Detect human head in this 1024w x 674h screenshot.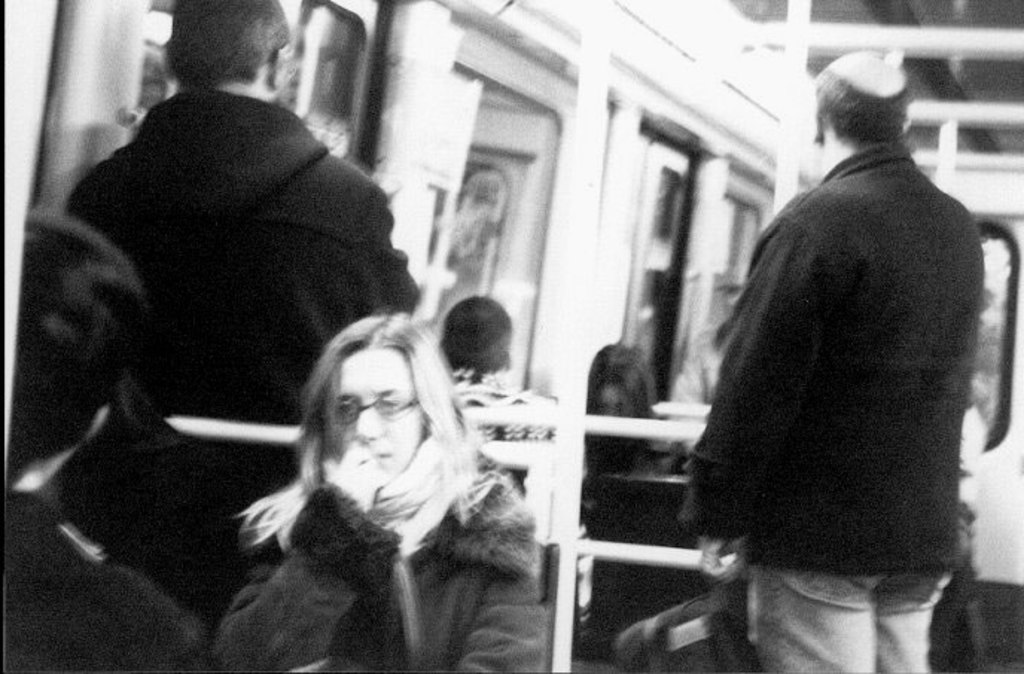
Detection: Rect(313, 301, 442, 515).
